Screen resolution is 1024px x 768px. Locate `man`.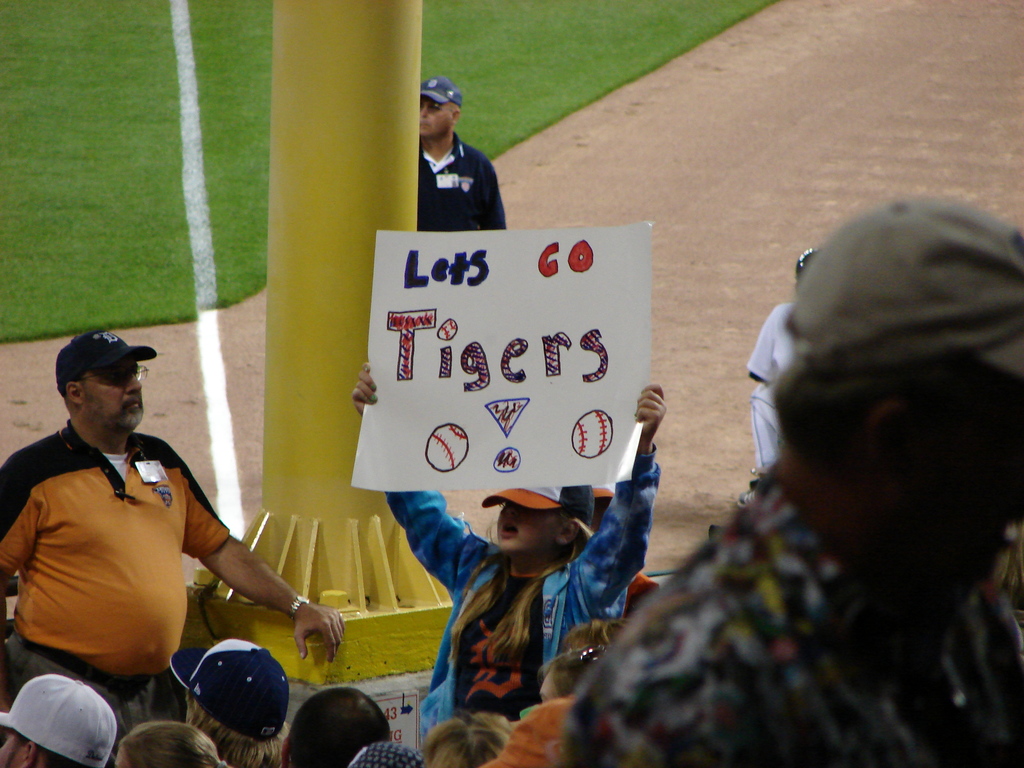
(left=0, top=670, right=114, bottom=767).
